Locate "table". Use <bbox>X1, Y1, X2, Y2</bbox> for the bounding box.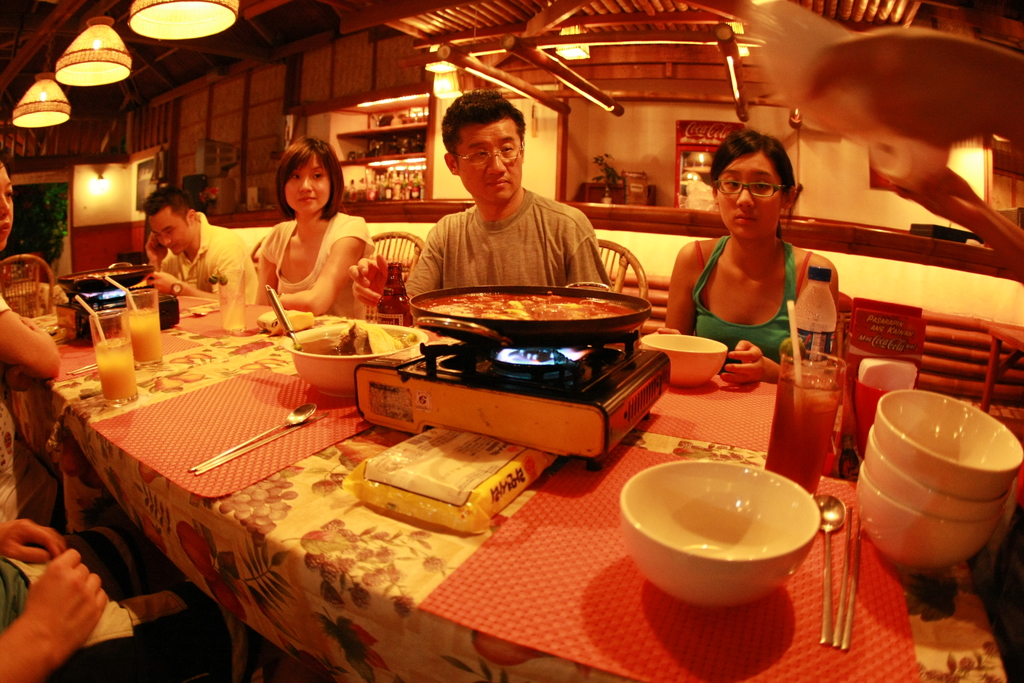
<bbox>8, 293, 1011, 682</bbox>.
